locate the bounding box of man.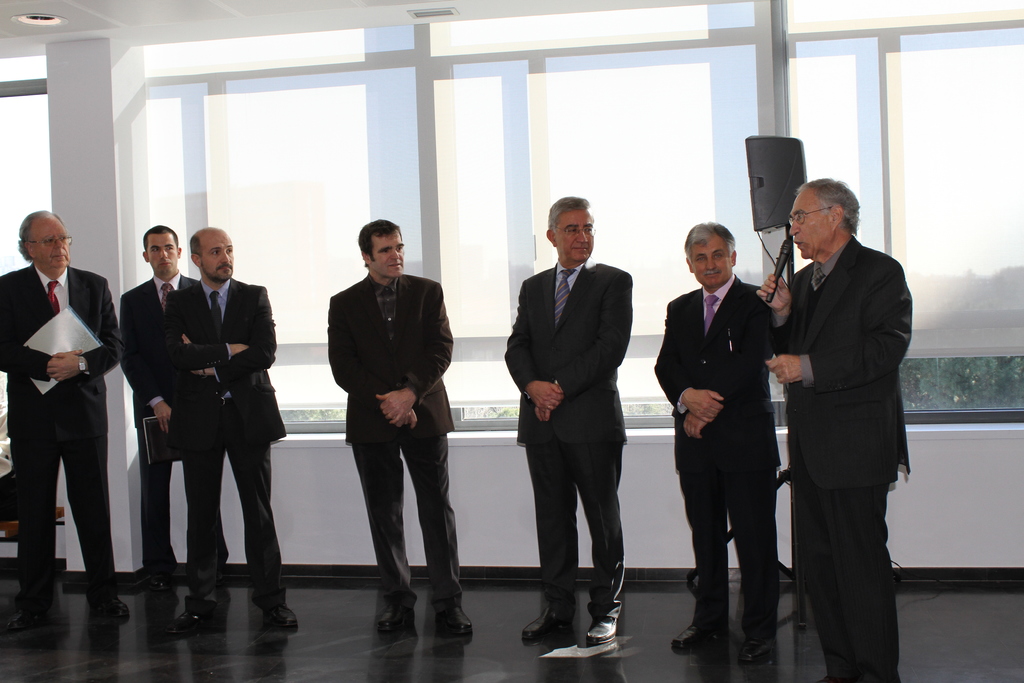
Bounding box: <bbox>652, 223, 781, 672</bbox>.
